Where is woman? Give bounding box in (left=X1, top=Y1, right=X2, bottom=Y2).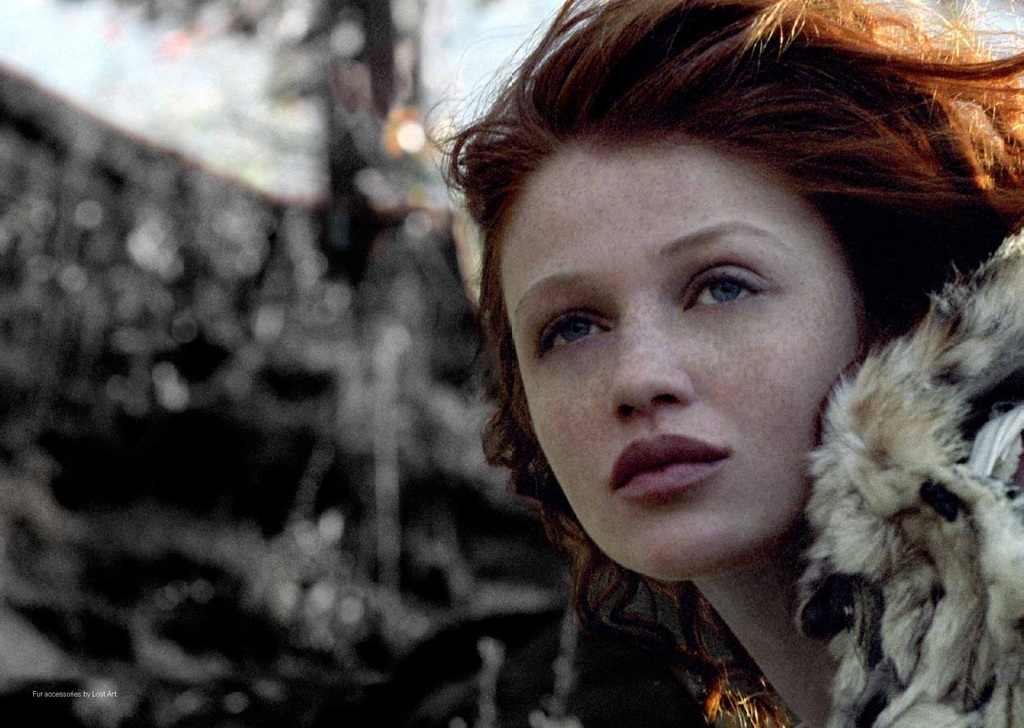
(left=419, top=0, right=1023, bottom=727).
